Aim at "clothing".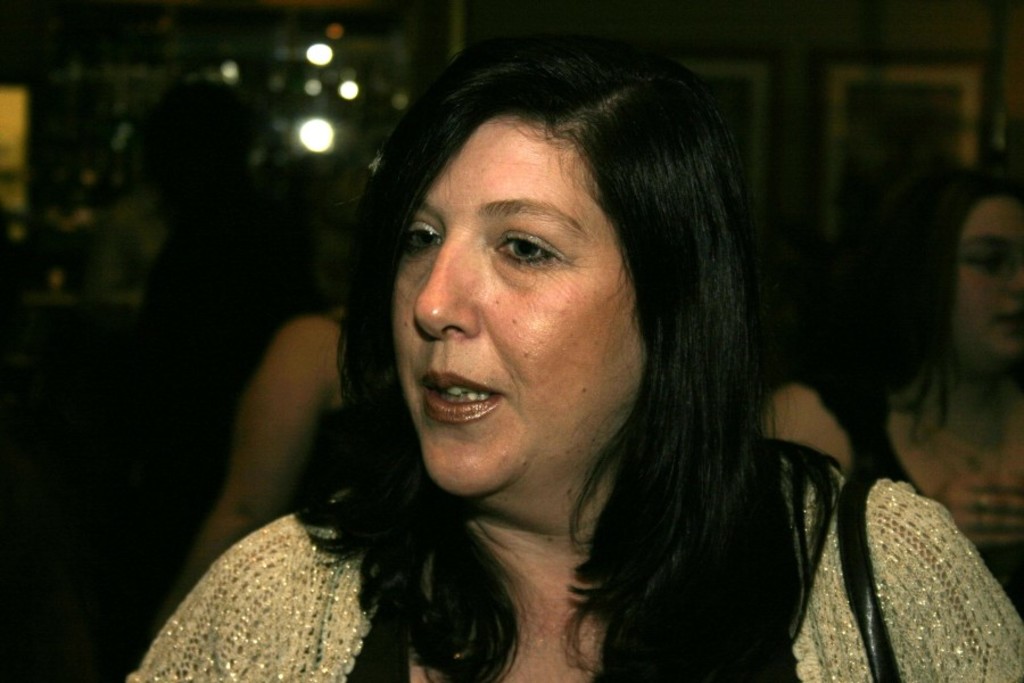
Aimed at bbox(122, 468, 1023, 682).
